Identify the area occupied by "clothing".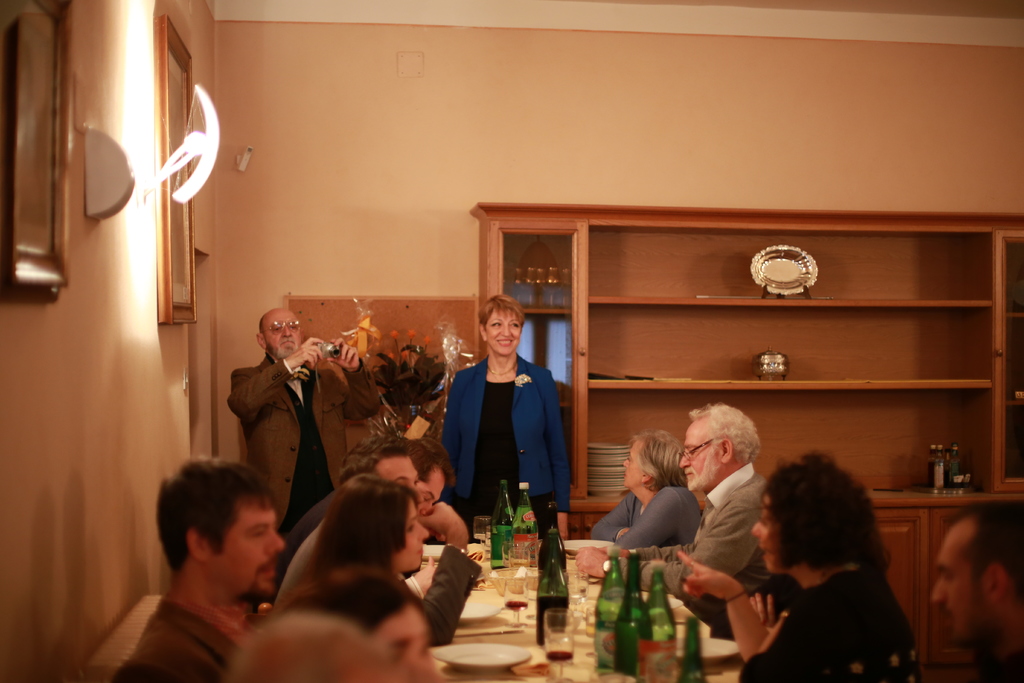
Area: [591, 486, 702, 549].
